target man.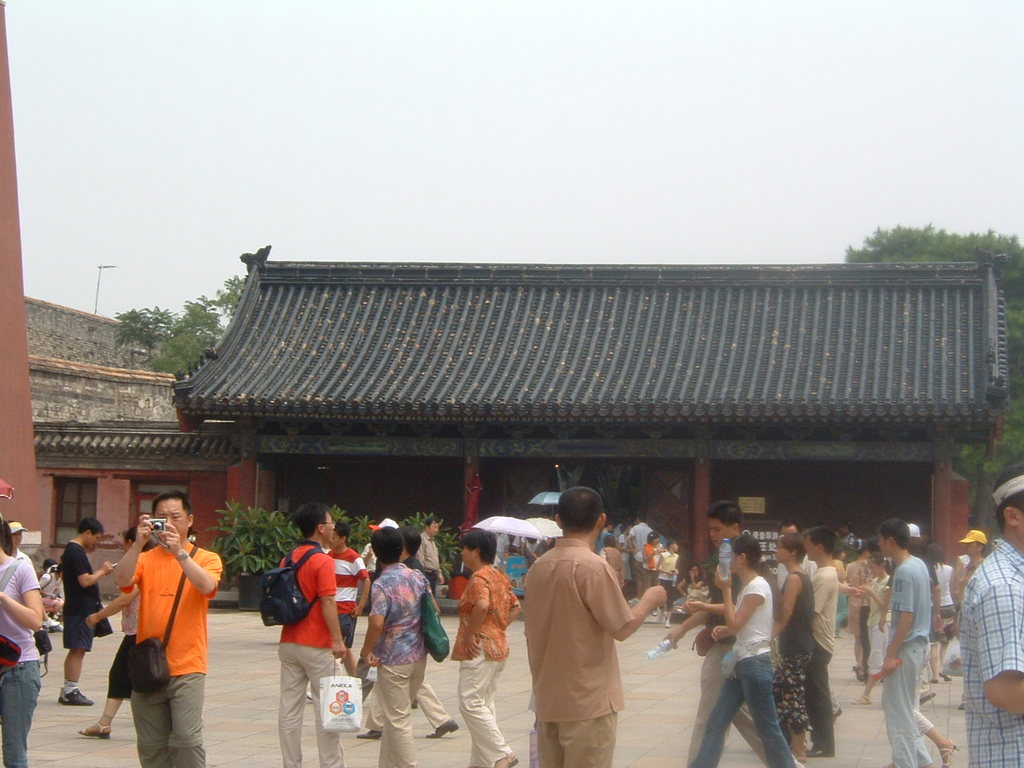
Target region: 517 498 661 759.
